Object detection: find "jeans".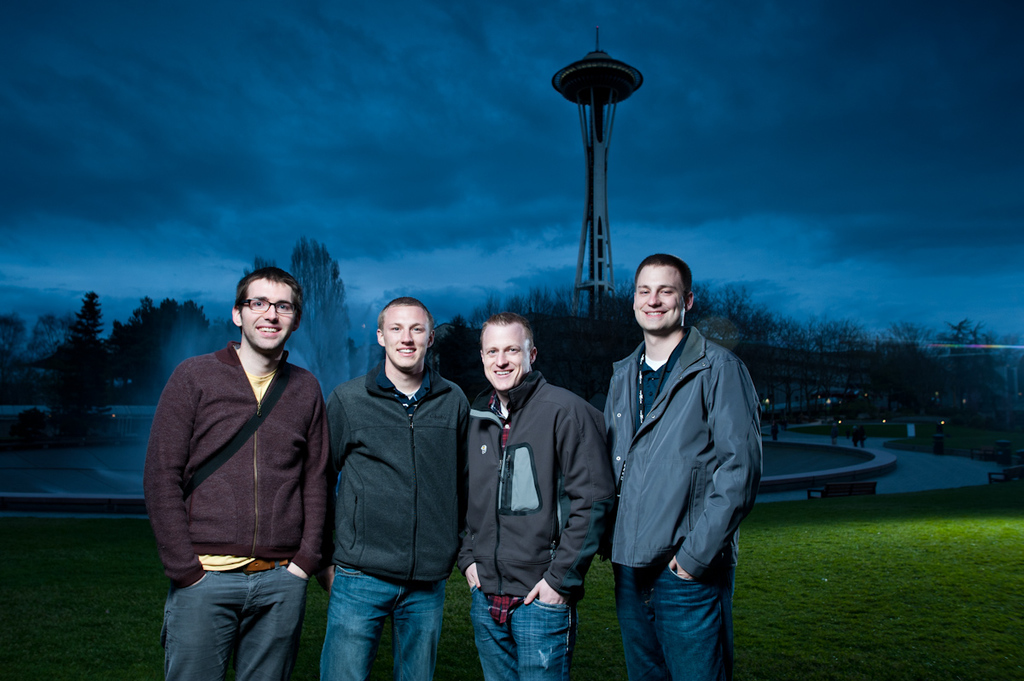
<bbox>619, 554, 735, 678</bbox>.
